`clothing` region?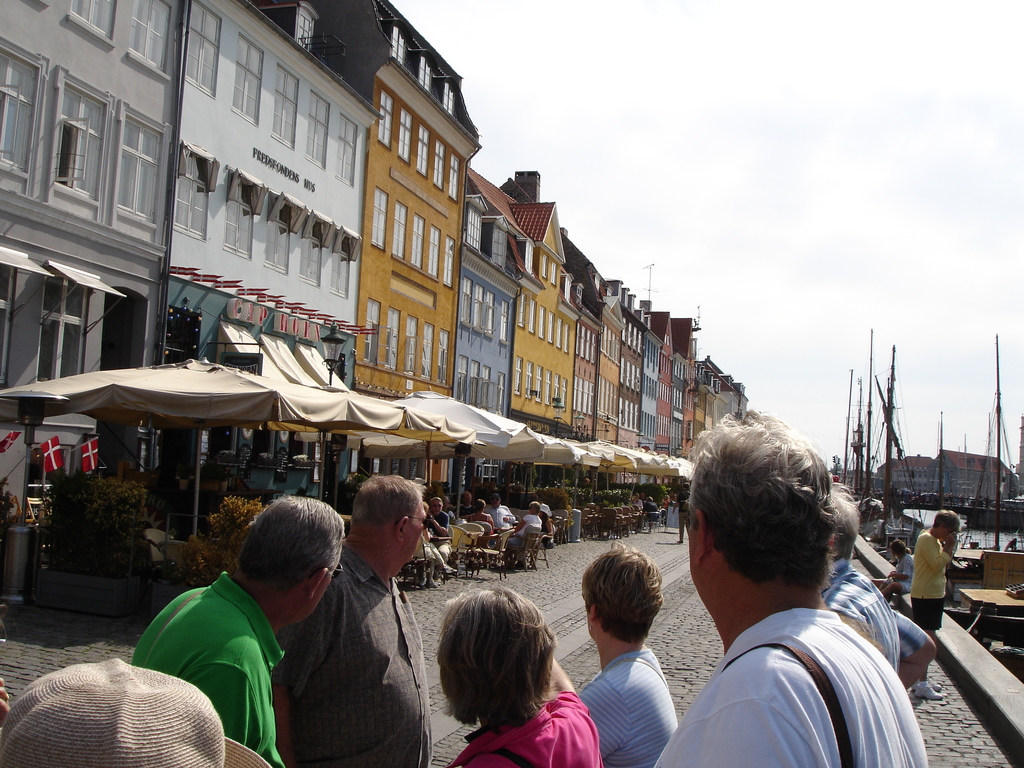
pyautogui.locateOnScreen(506, 511, 536, 553)
